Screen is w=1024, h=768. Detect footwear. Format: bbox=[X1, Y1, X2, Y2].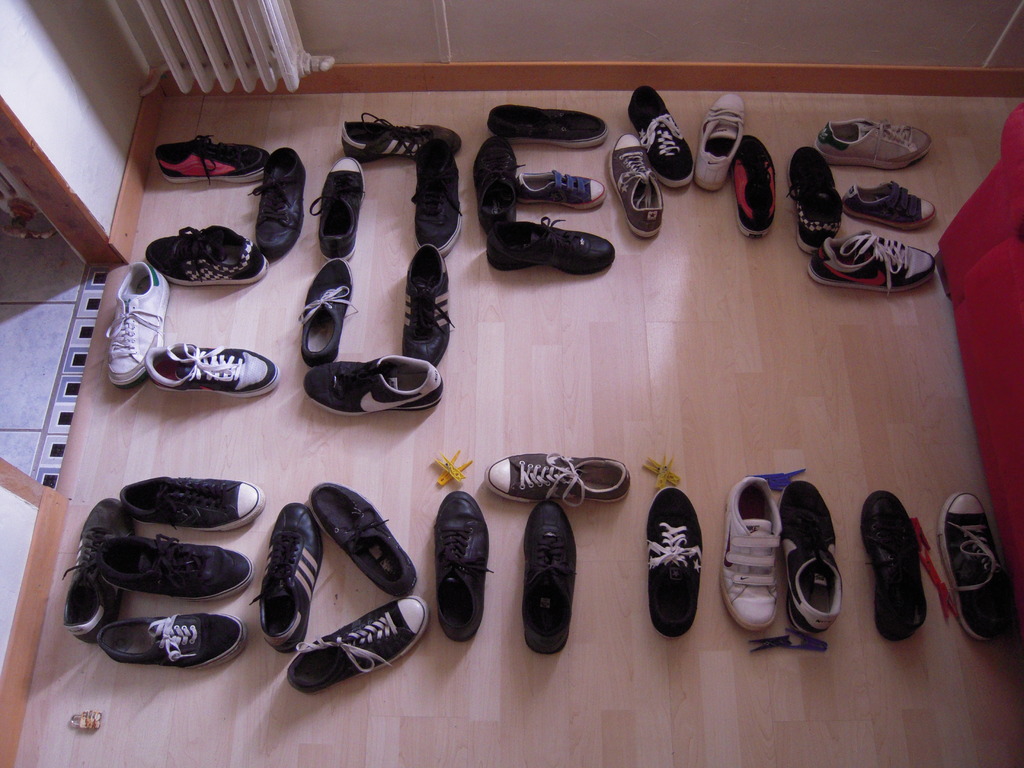
bbox=[731, 132, 780, 237].
